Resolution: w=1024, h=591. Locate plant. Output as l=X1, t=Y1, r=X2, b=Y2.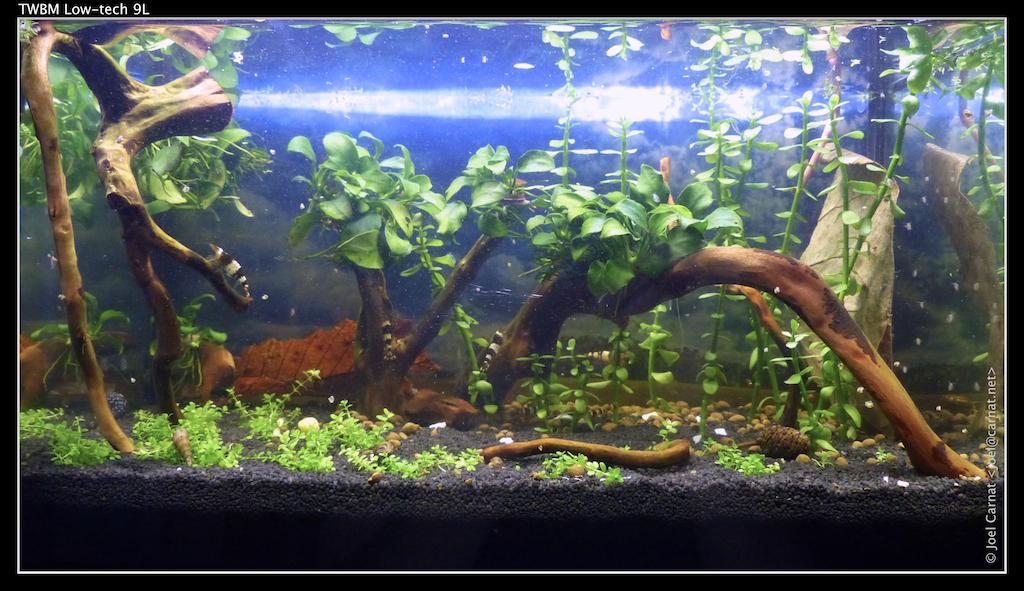
l=179, t=383, r=335, b=472.
